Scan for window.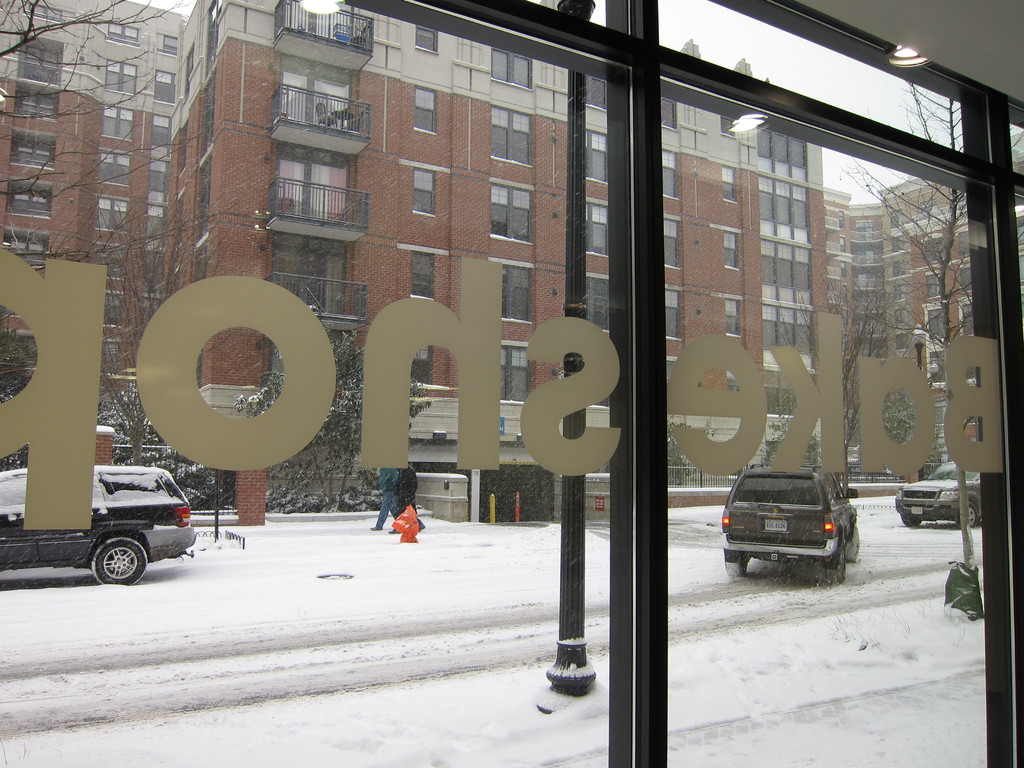
Scan result: bbox(752, 124, 813, 186).
